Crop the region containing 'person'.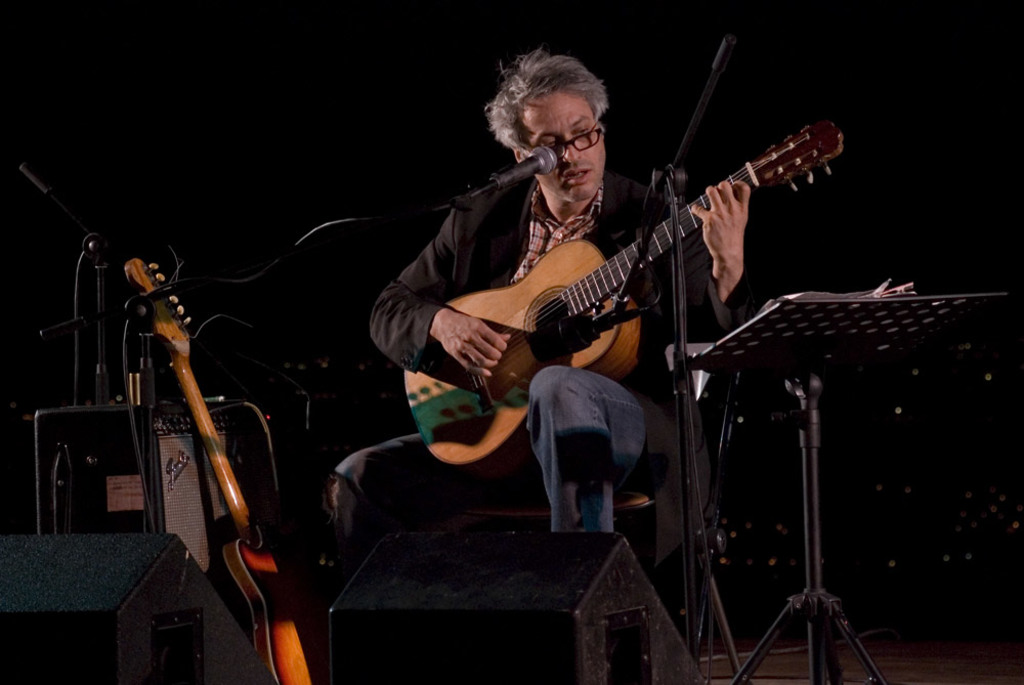
Crop region: Rect(338, 28, 817, 555).
